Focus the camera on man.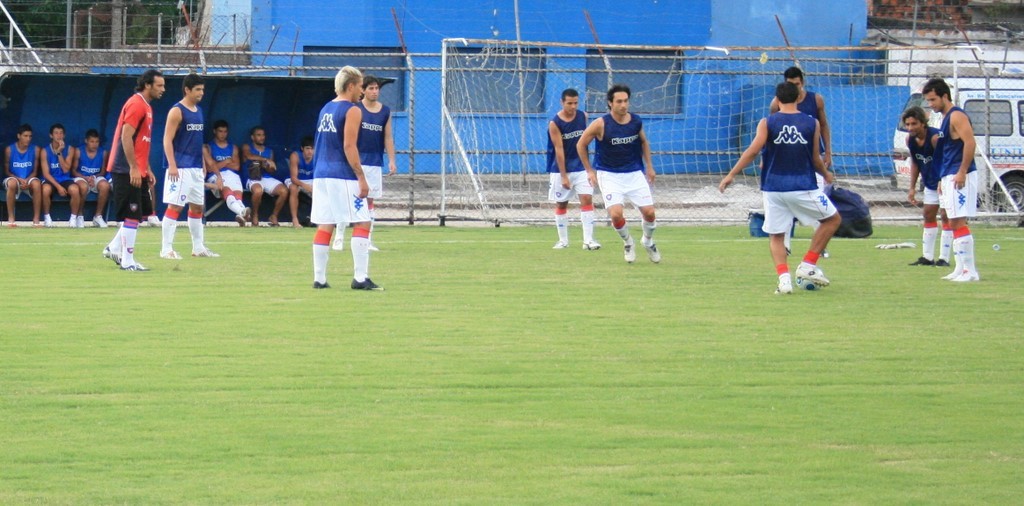
Focus region: crop(74, 131, 109, 233).
